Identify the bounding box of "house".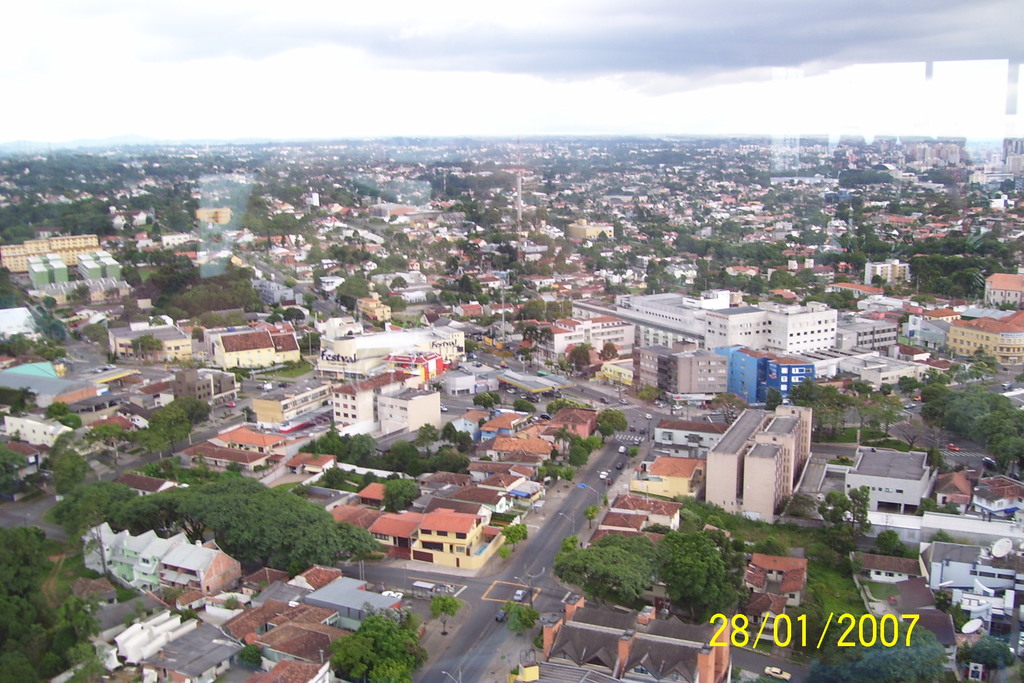
locate(998, 137, 1023, 166).
